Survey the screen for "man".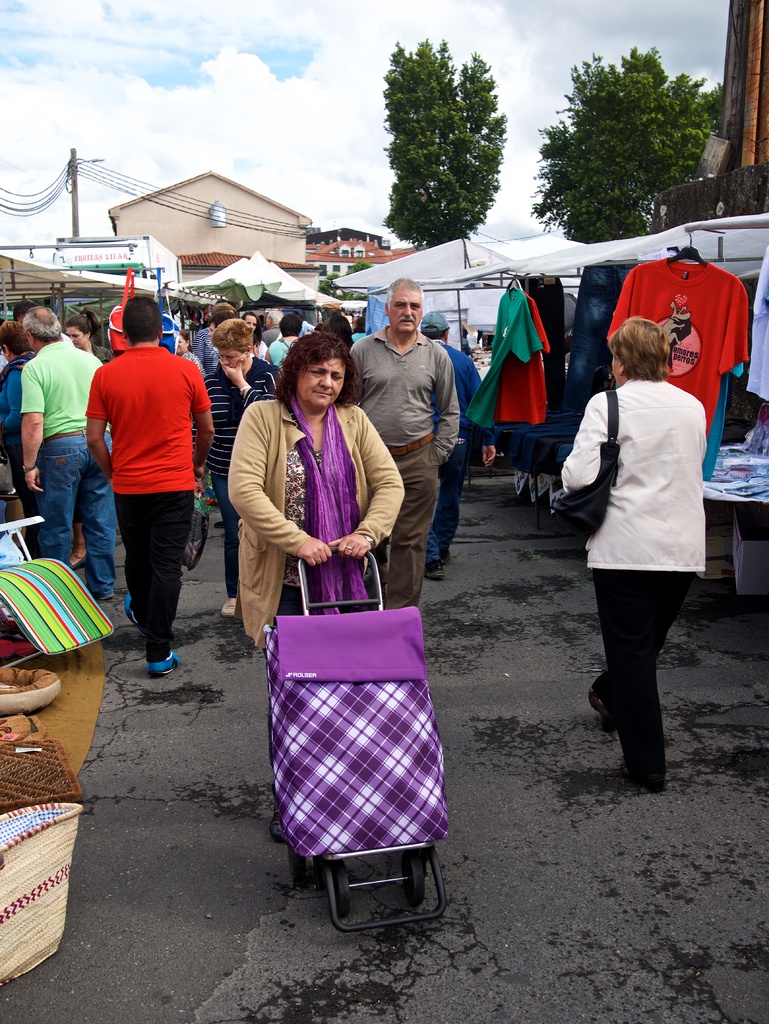
Survey found: rect(332, 308, 346, 317).
